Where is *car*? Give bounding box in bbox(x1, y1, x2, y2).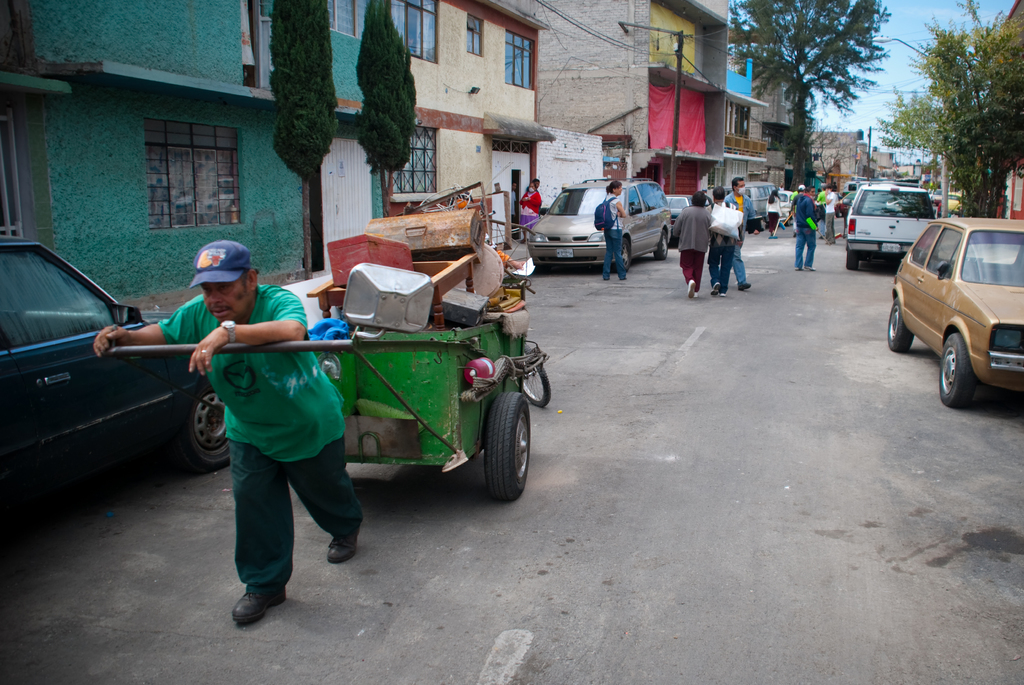
bbox(842, 183, 934, 268).
